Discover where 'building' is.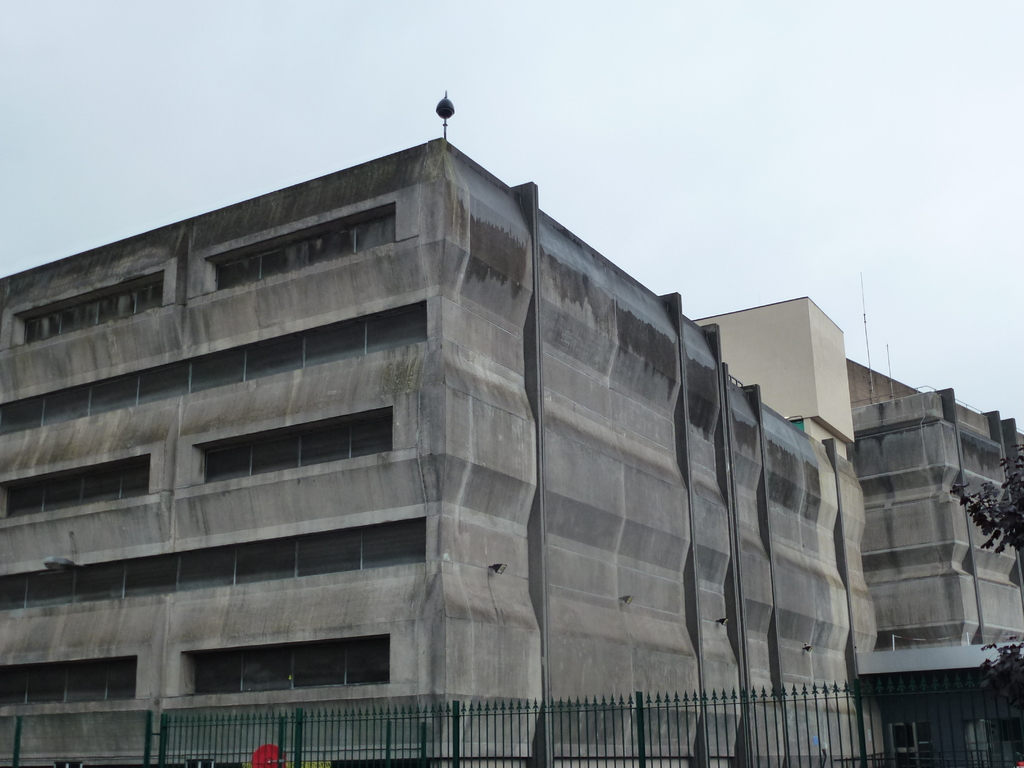
Discovered at box(0, 93, 1023, 767).
